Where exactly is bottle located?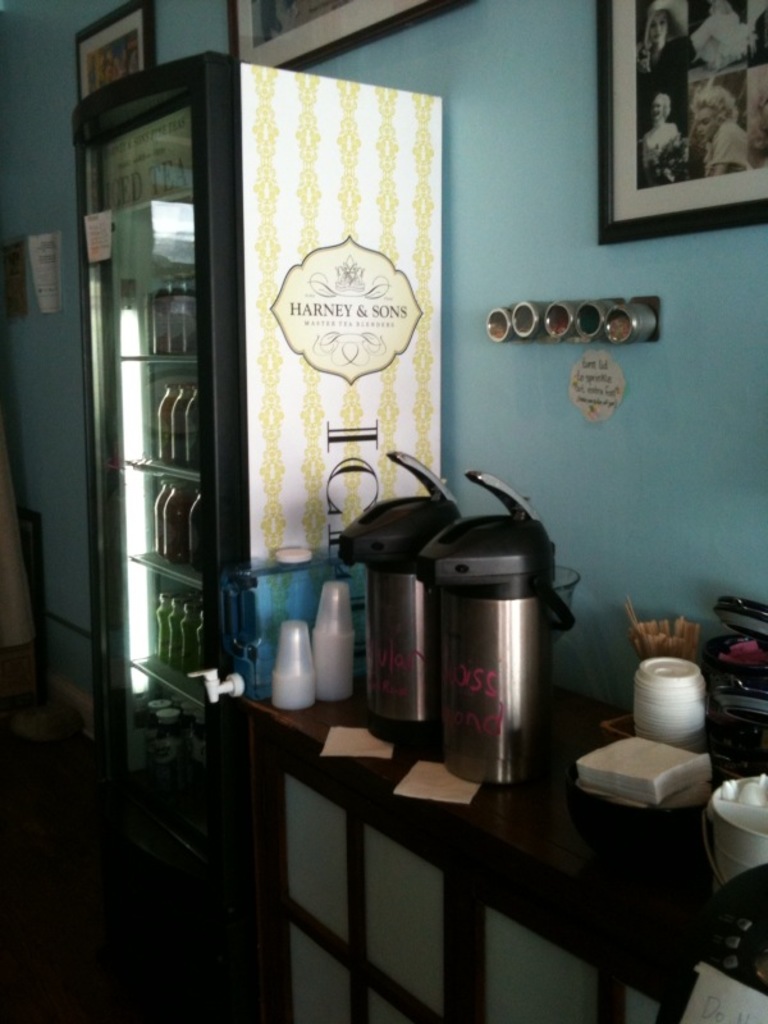
Its bounding box is {"left": 141, "top": 700, "right": 168, "bottom": 786}.
